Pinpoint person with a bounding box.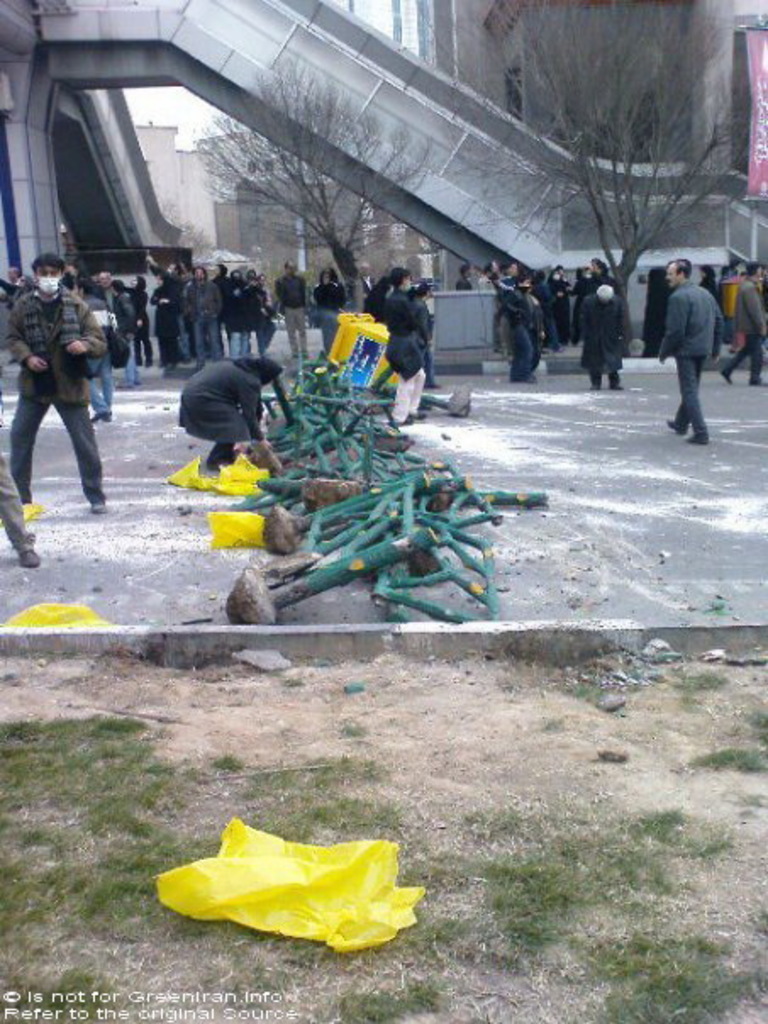
310 270 351 353.
